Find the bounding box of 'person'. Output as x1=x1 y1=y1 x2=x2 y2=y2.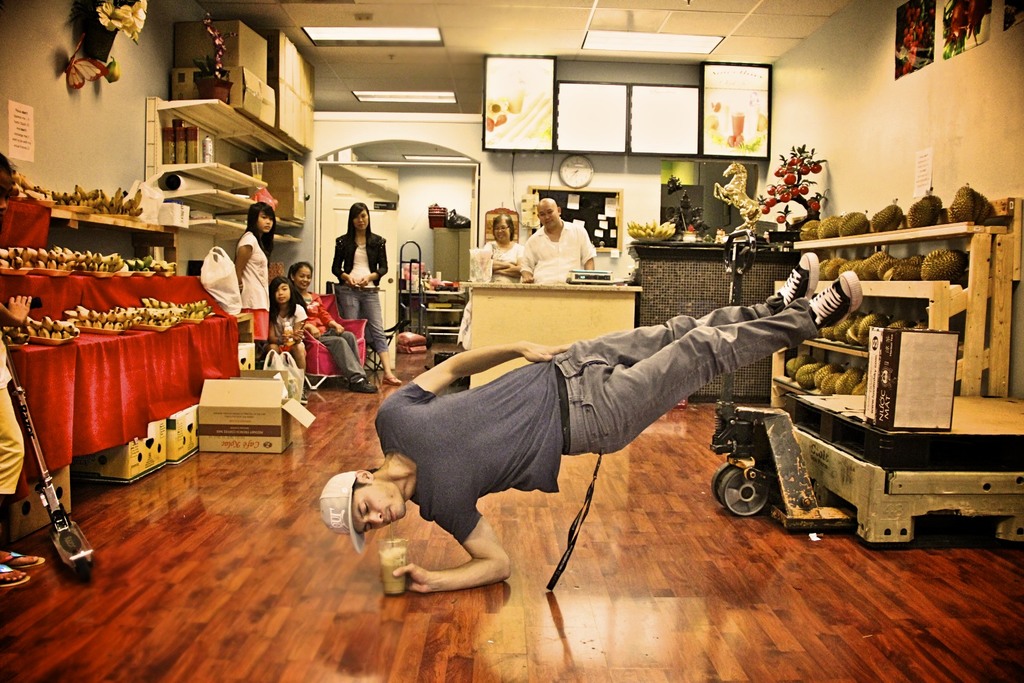
x1=471 y1=217 x2=524 y2=290.
